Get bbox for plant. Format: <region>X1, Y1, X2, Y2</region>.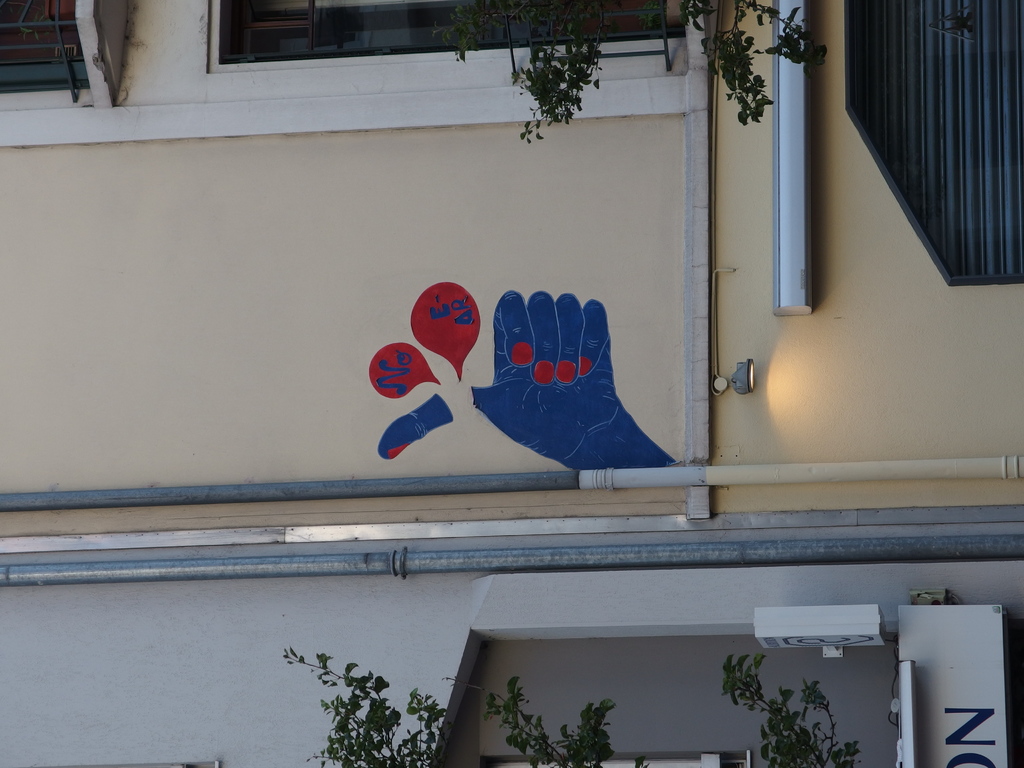
<region>635, 753, 653, 767</region>.
